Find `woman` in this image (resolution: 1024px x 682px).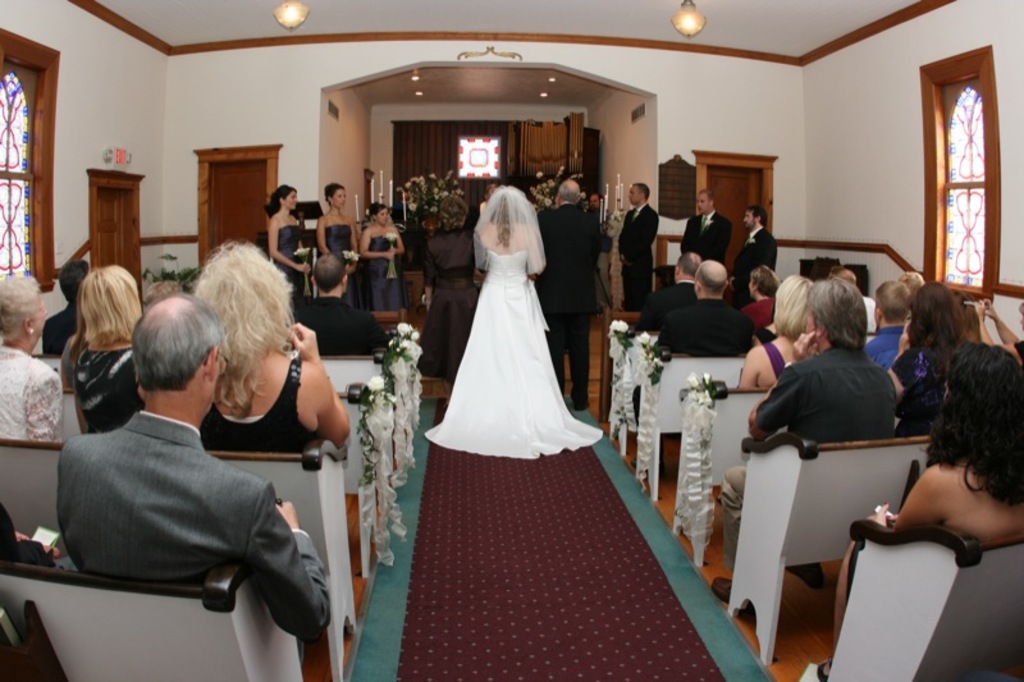
Rect(63, 260, 142, 436).
